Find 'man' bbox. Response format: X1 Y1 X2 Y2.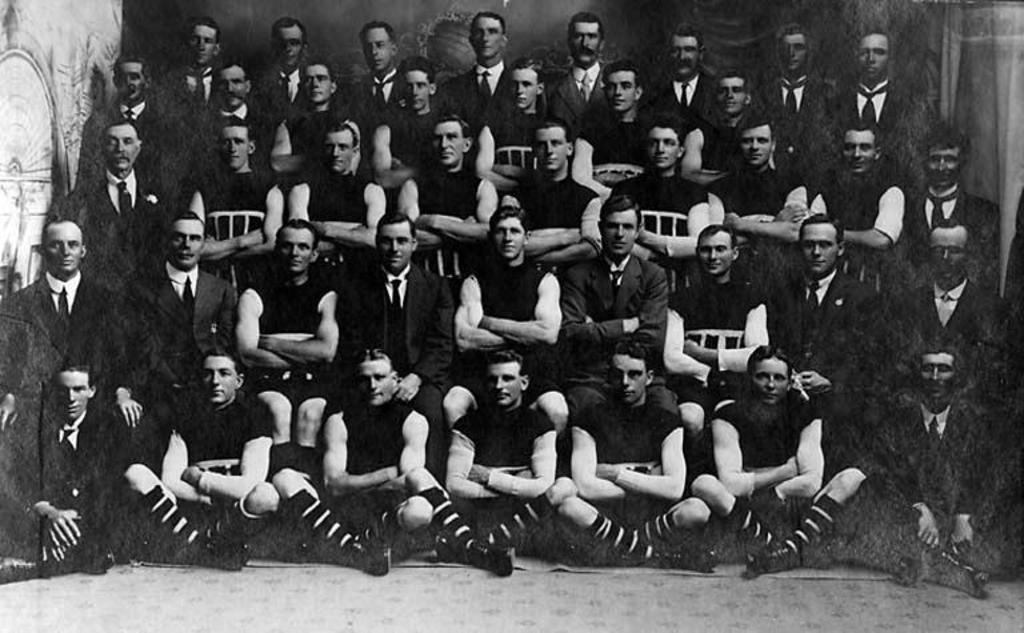
171 115 280 303.
